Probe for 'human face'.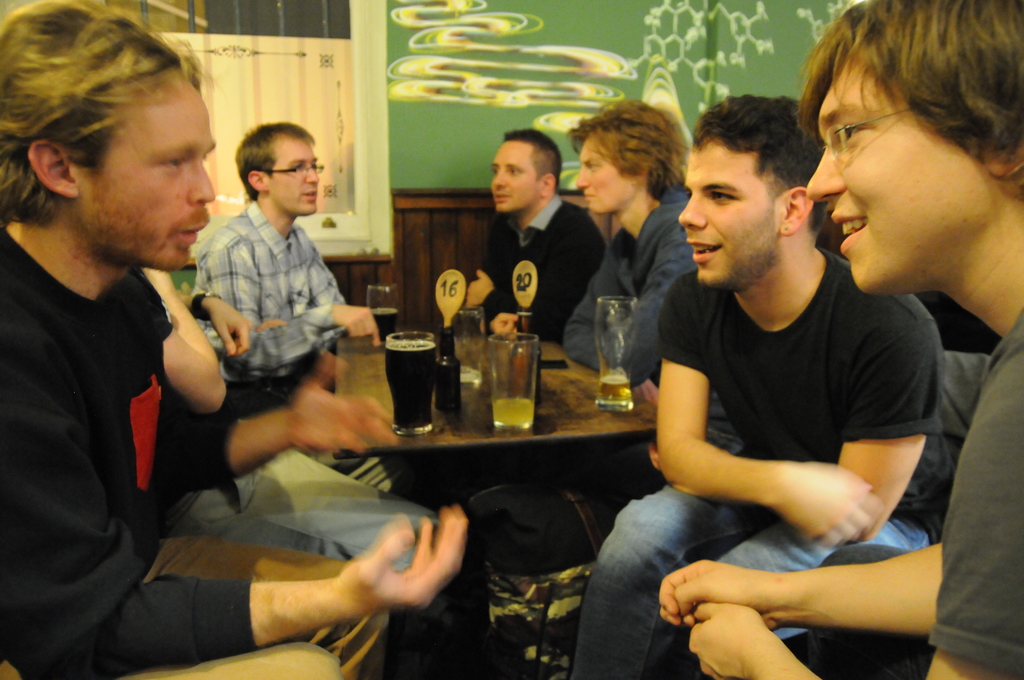
Probe result: <region>675, 135, 780, 290</region>.
